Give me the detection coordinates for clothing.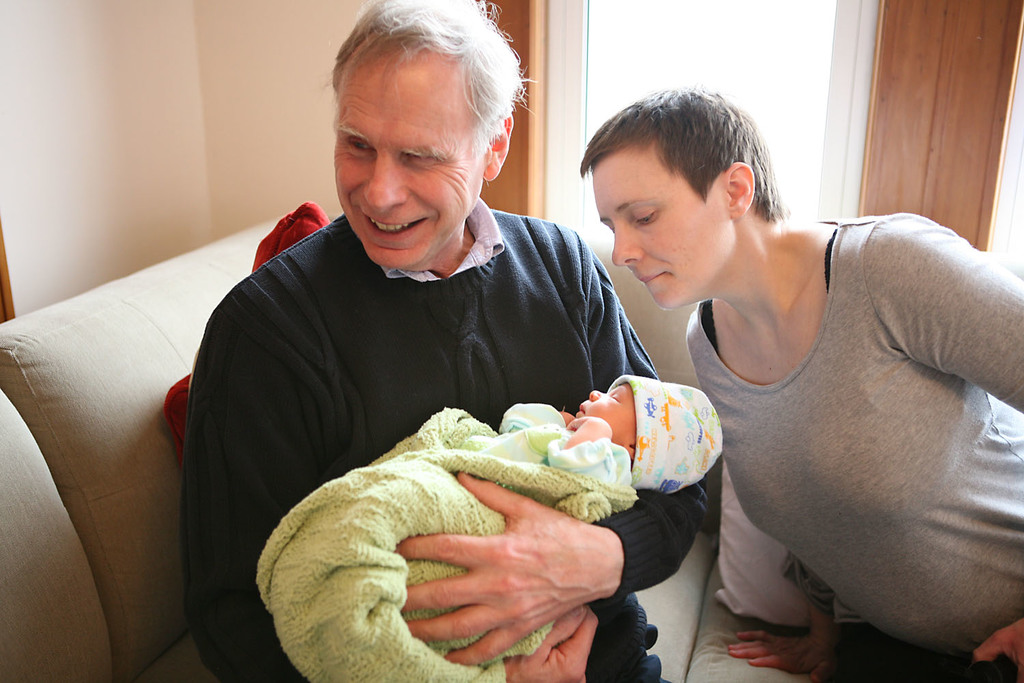
detection(255, 390, 631, 682).
